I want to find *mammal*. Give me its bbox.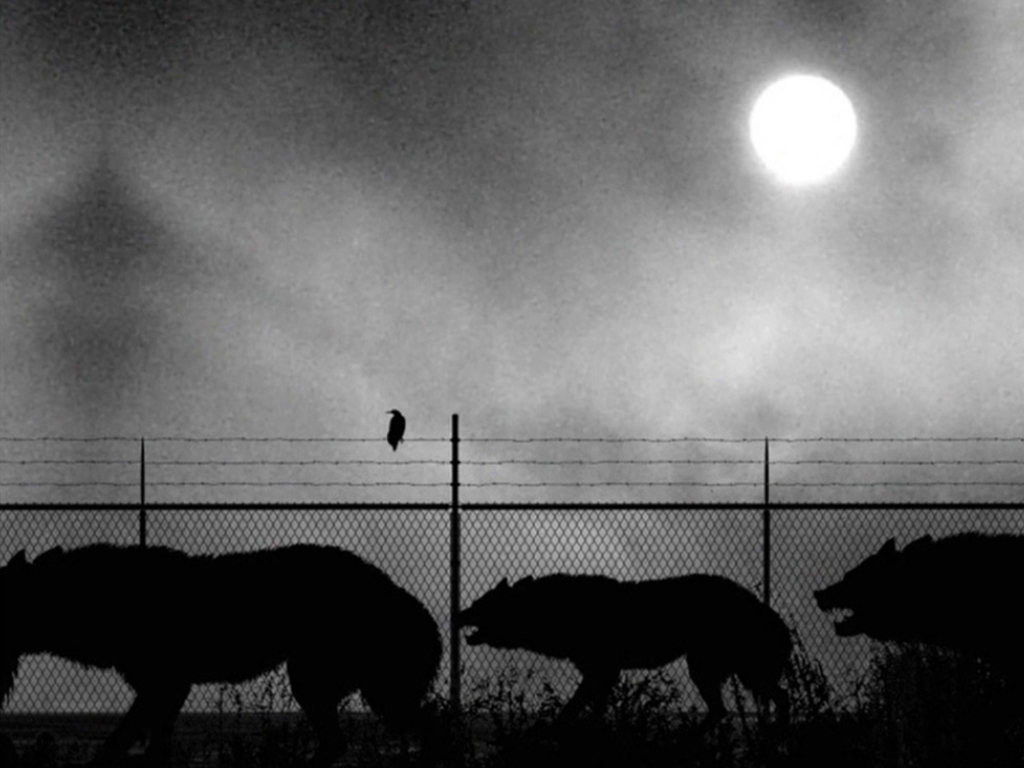
crop(807, 537, 1023, 767).
